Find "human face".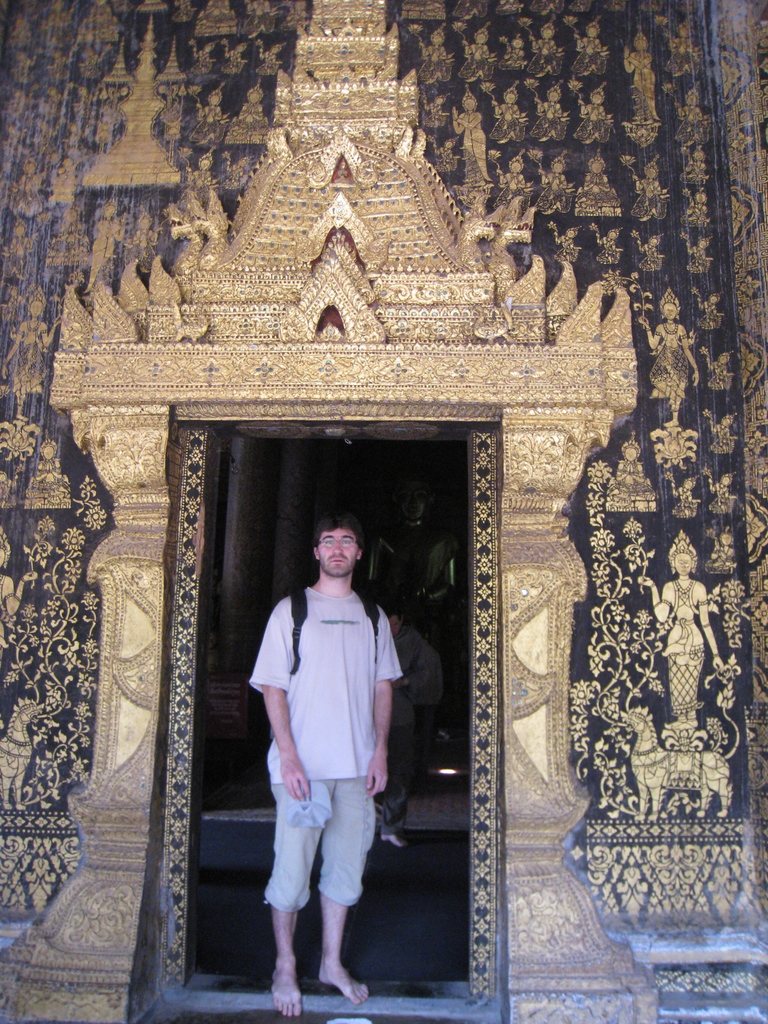
<bbox>443, 138, 453, 149</bbox>.
